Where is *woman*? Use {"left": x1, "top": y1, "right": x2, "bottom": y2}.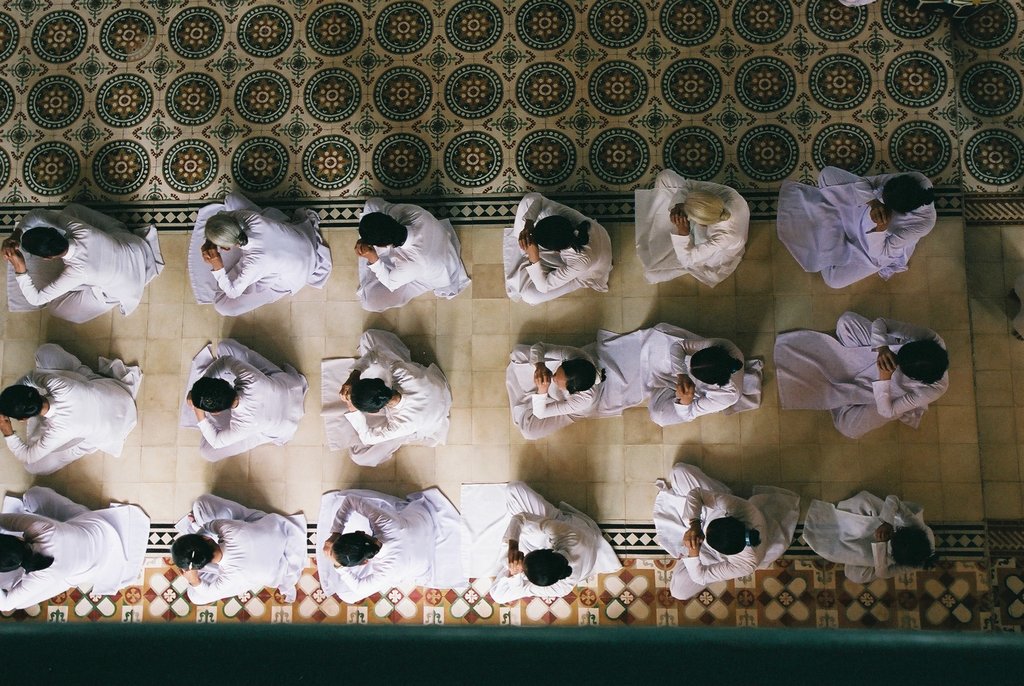
{"left": 815, "top": 168, "right": 934, "bottom": 287}.
